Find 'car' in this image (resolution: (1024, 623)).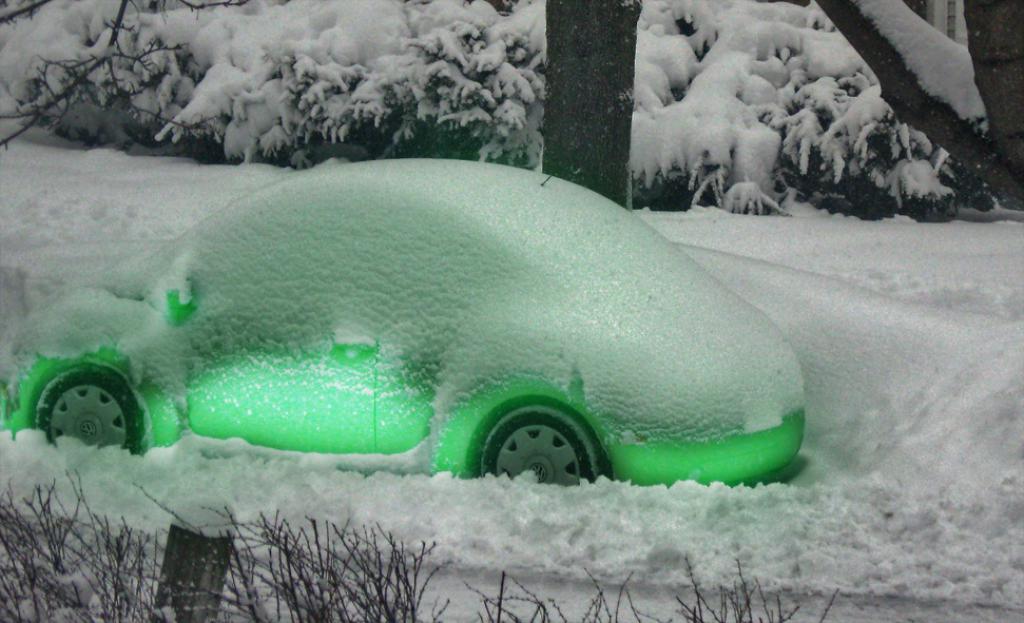
33/155/834/515.
